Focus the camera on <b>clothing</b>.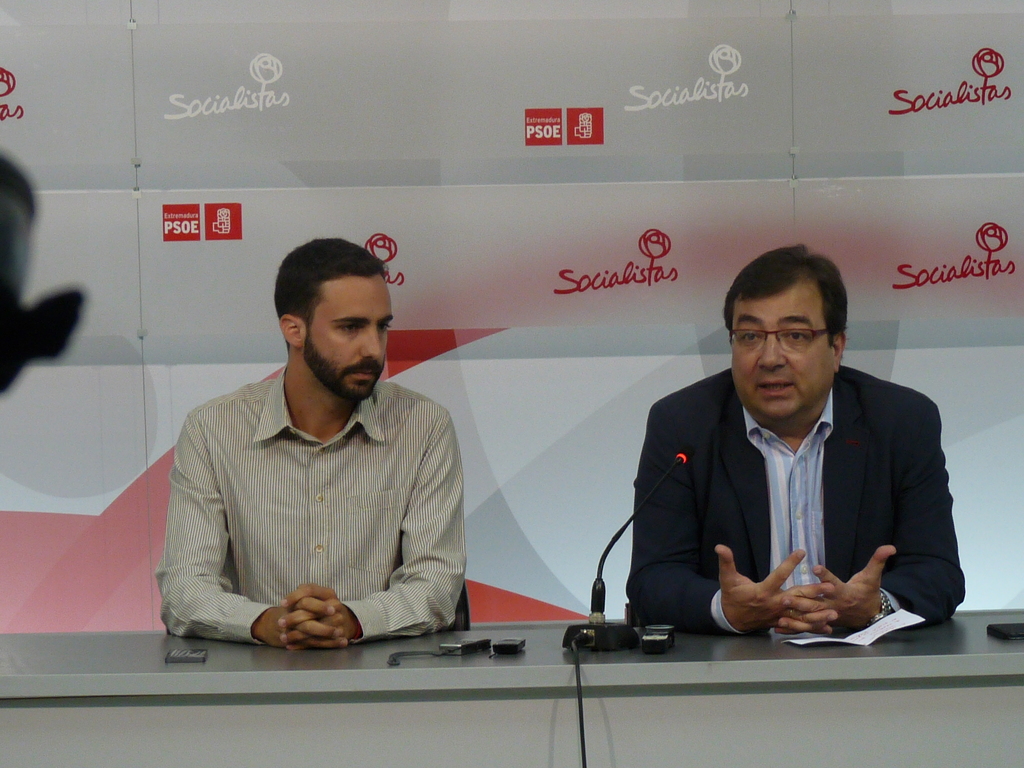
Focus region: (625, 367, 964, 643).
